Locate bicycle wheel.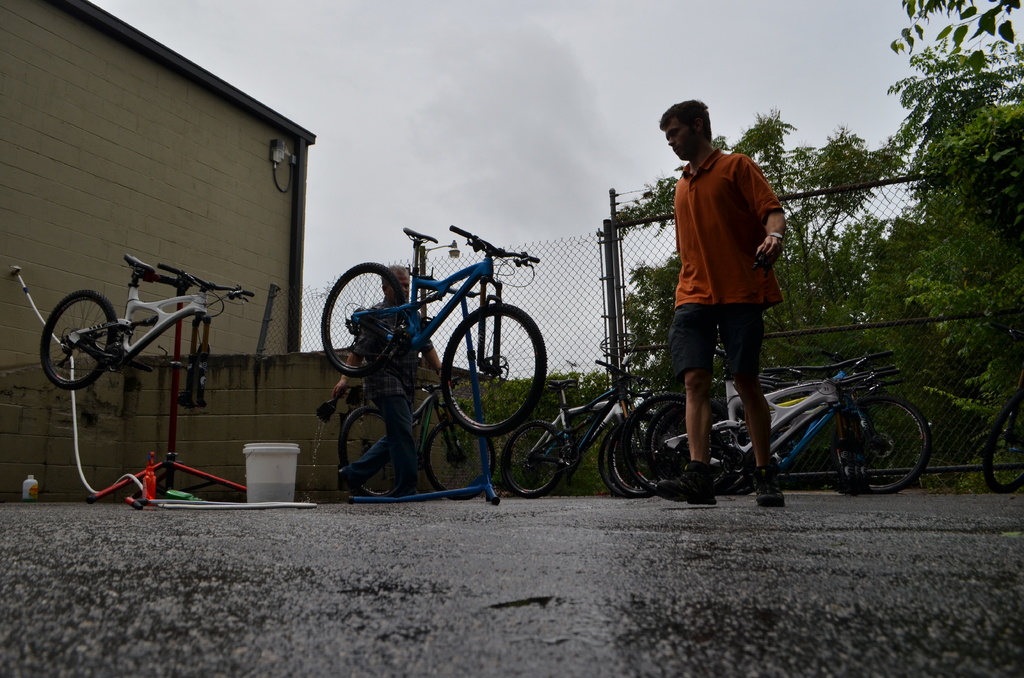
Bounding box: left=41, top=289, right=120, bottom=392.
